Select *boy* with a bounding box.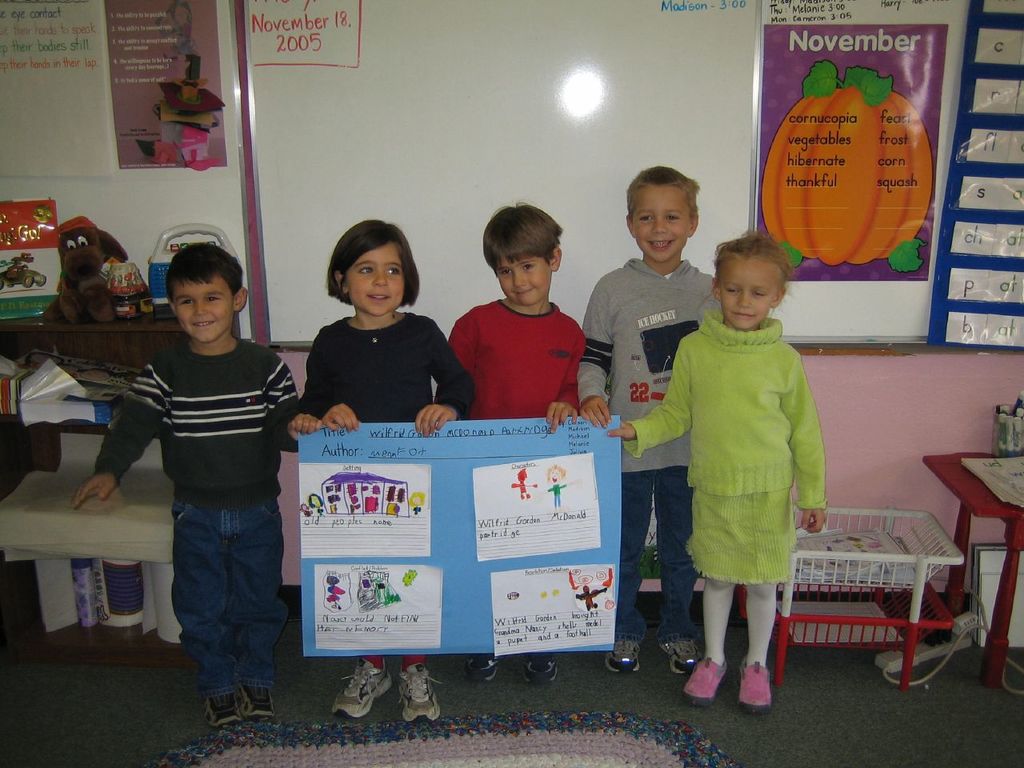
detection(435, 202, 583, 685).
